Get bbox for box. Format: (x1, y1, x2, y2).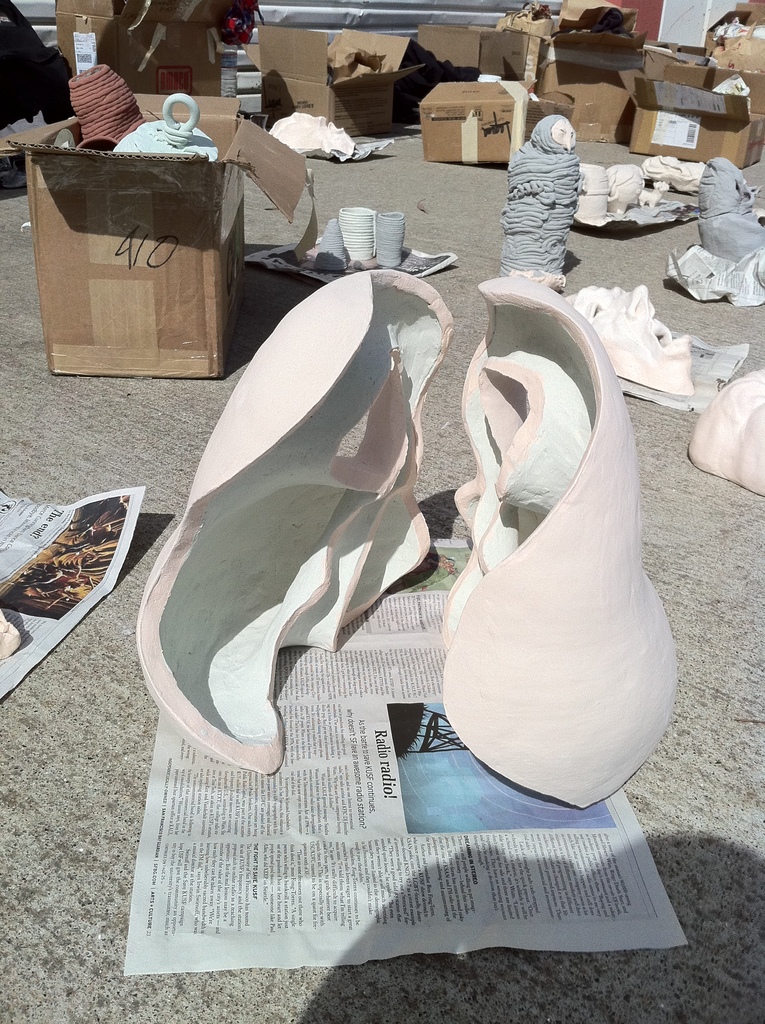
(238, 6, 427, 134).
